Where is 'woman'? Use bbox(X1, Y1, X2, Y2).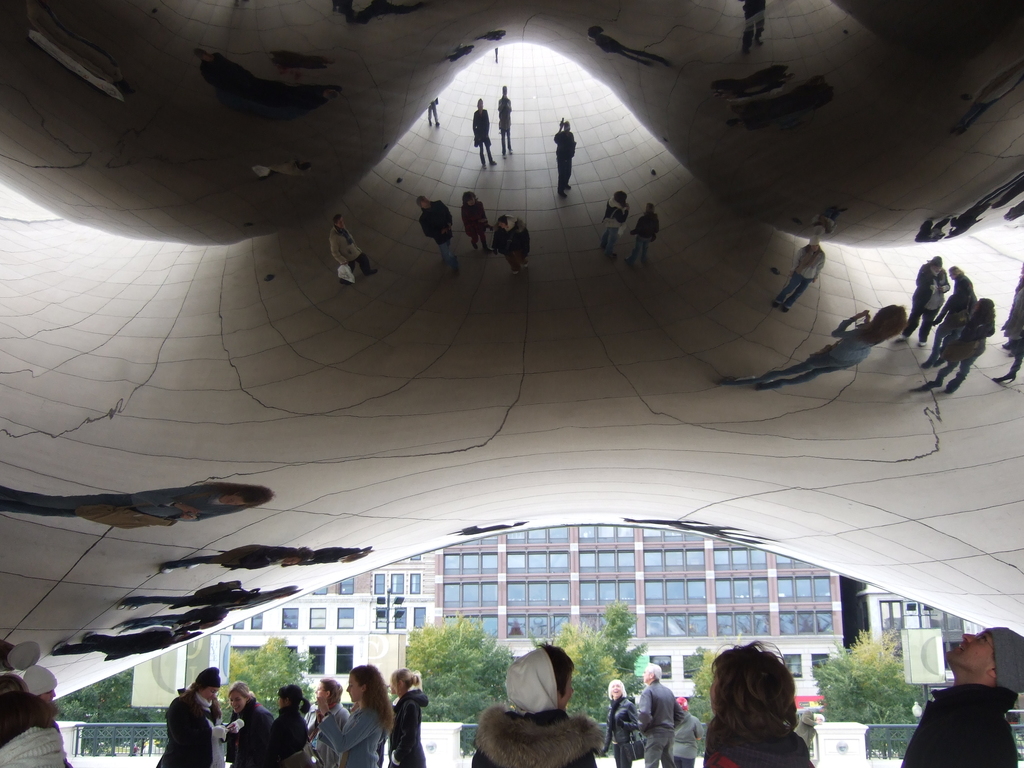
bbox(704, 644, 816, 767).
